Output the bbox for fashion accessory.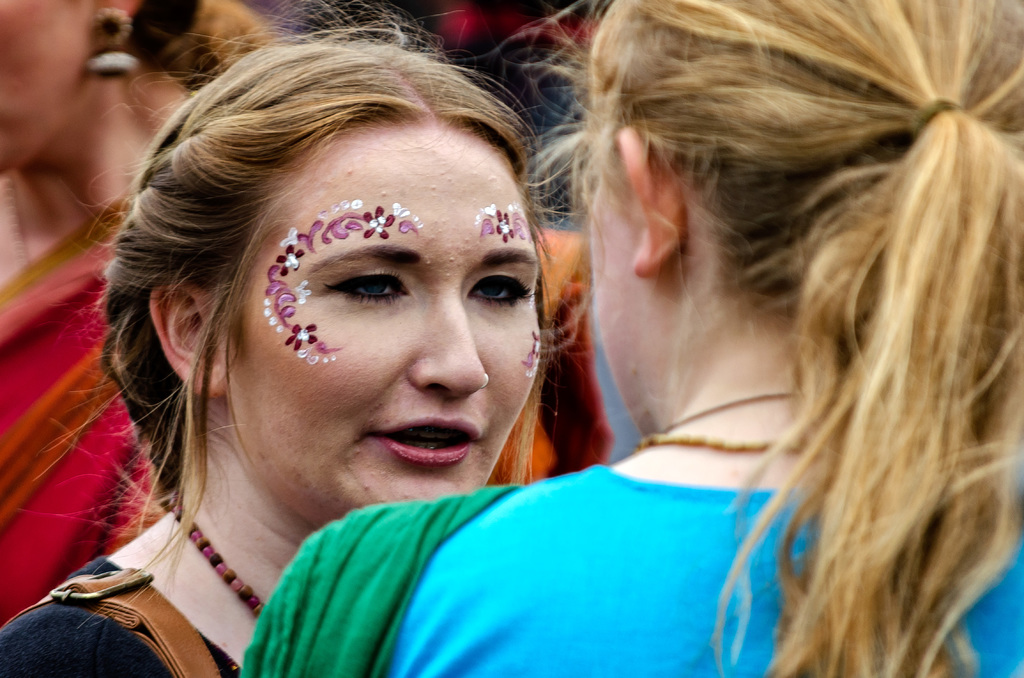
l=7, t=565, r=222, b=677.
